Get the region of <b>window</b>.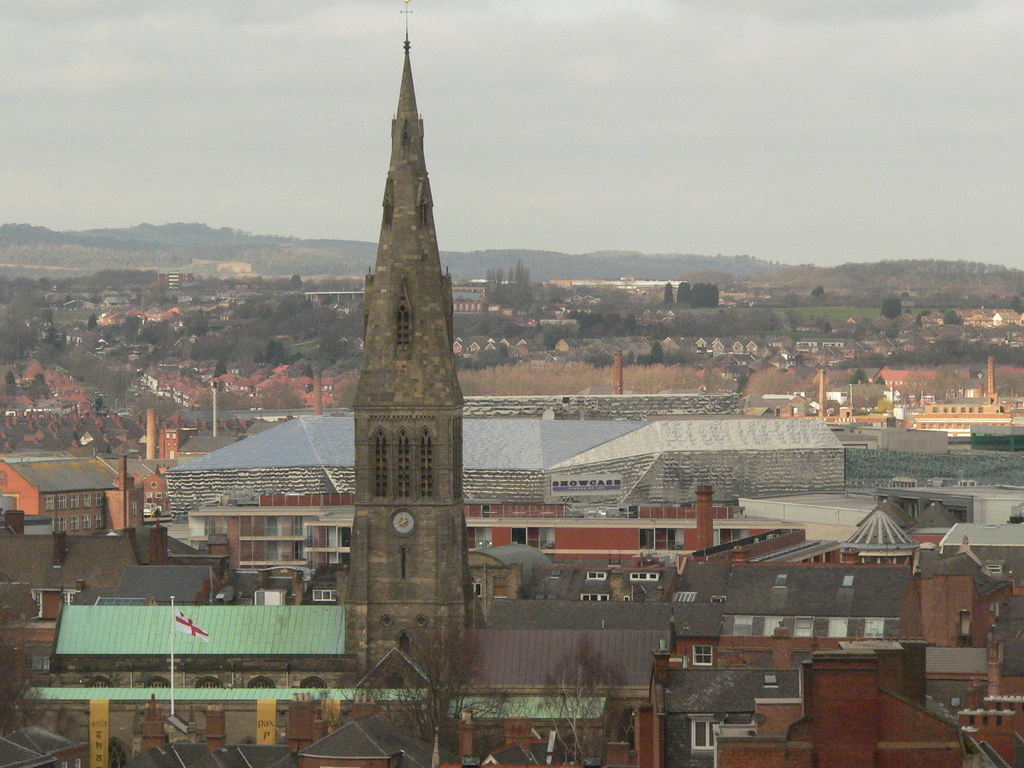
region(74, 760, 82, 767).
